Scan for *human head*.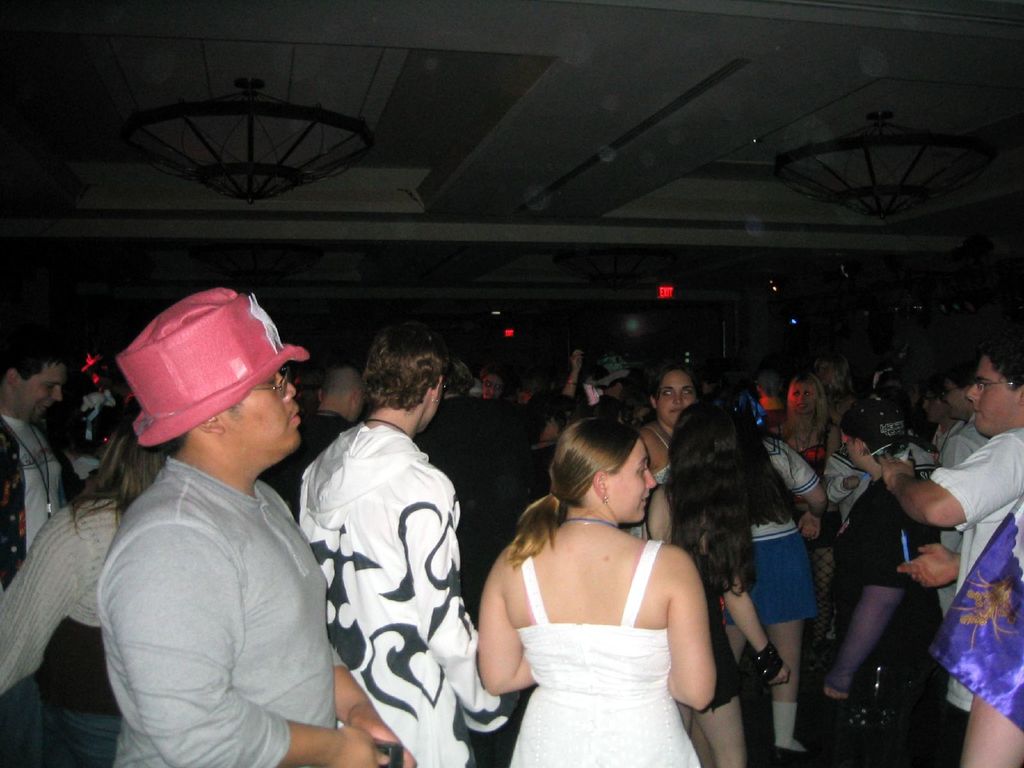
Scan result: 940:369:980:420.
